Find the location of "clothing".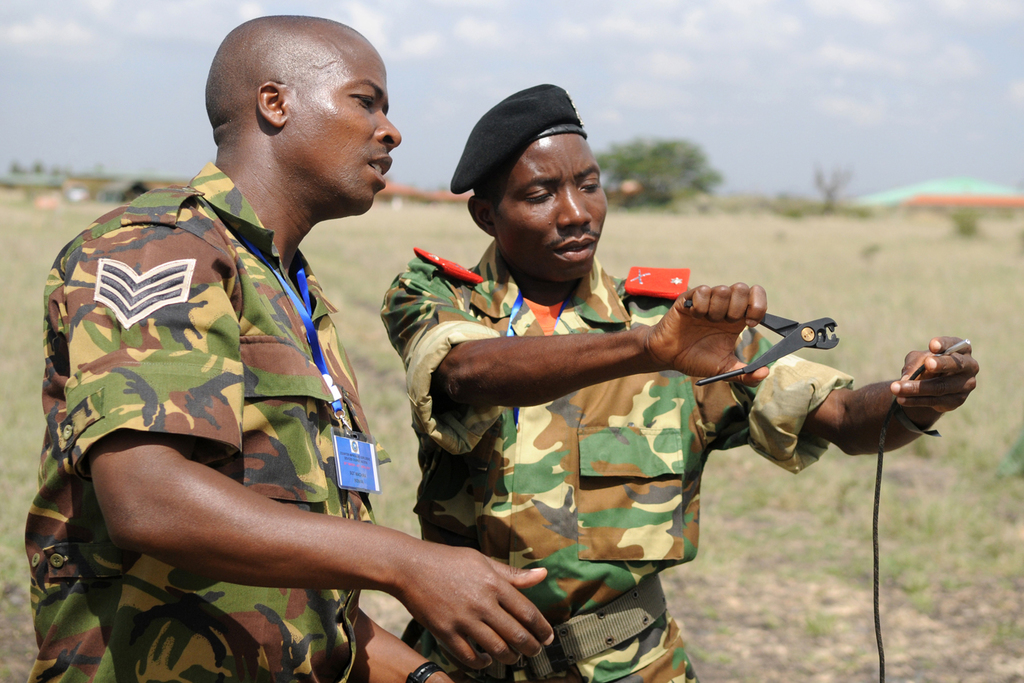
Location: left=381, top=235, right=856, bottom=682.
